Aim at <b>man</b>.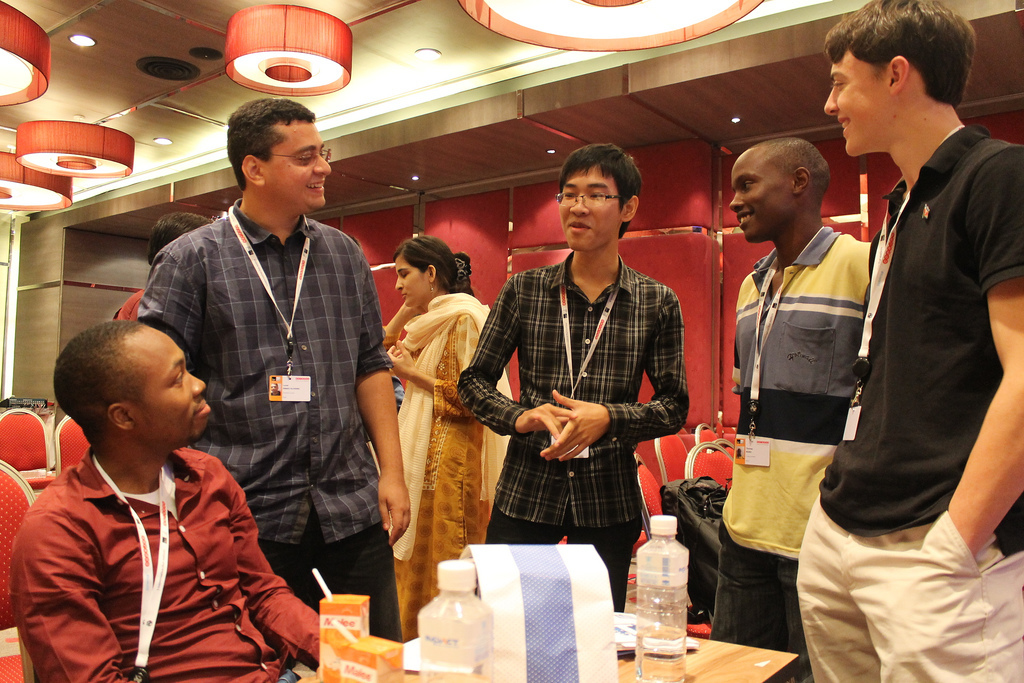
Aimed at <bbox>116, 212, 209, 321</bbox>.
